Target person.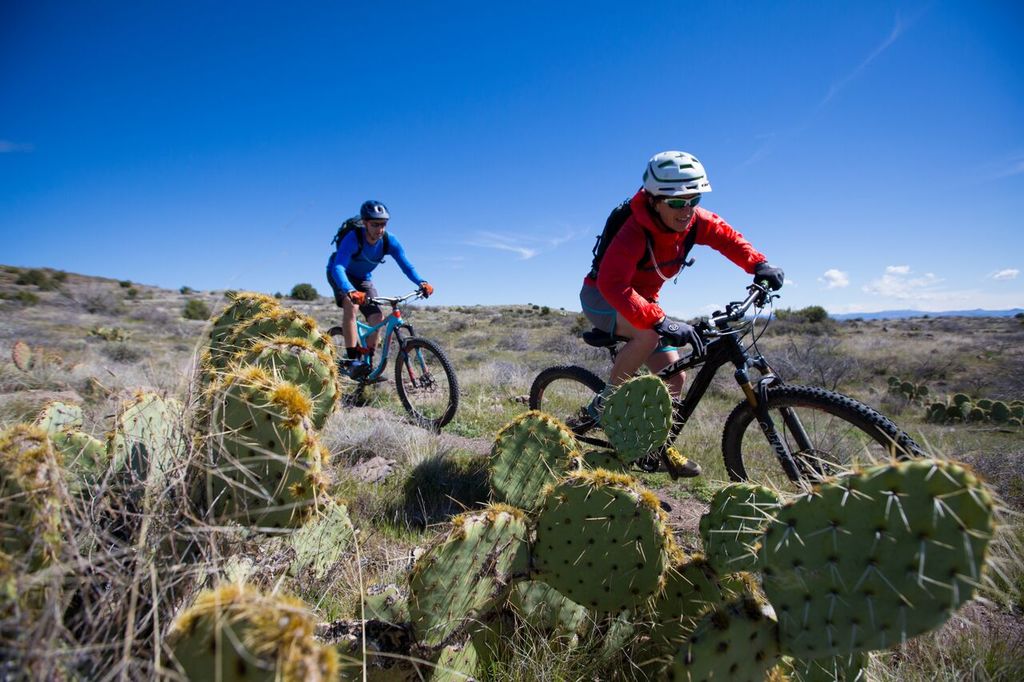
Target region: (left=575, top=142, right=785, bottom=477).
